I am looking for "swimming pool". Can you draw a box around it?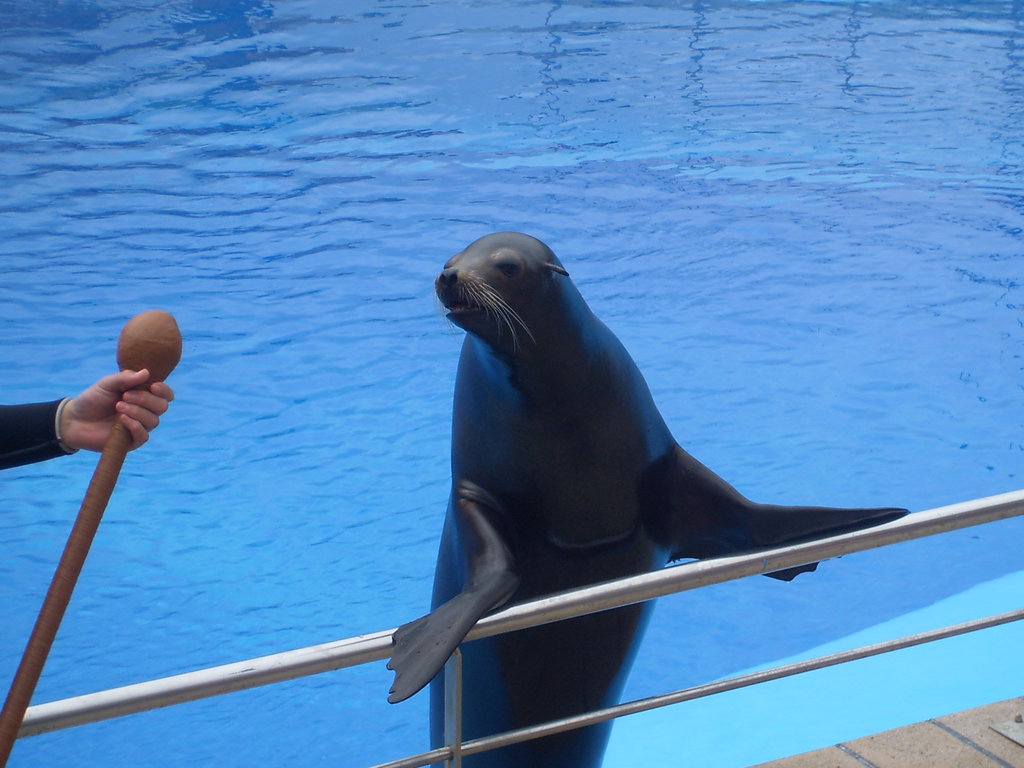
Sure, the bounding box is 0, 0, 1023, 767.
